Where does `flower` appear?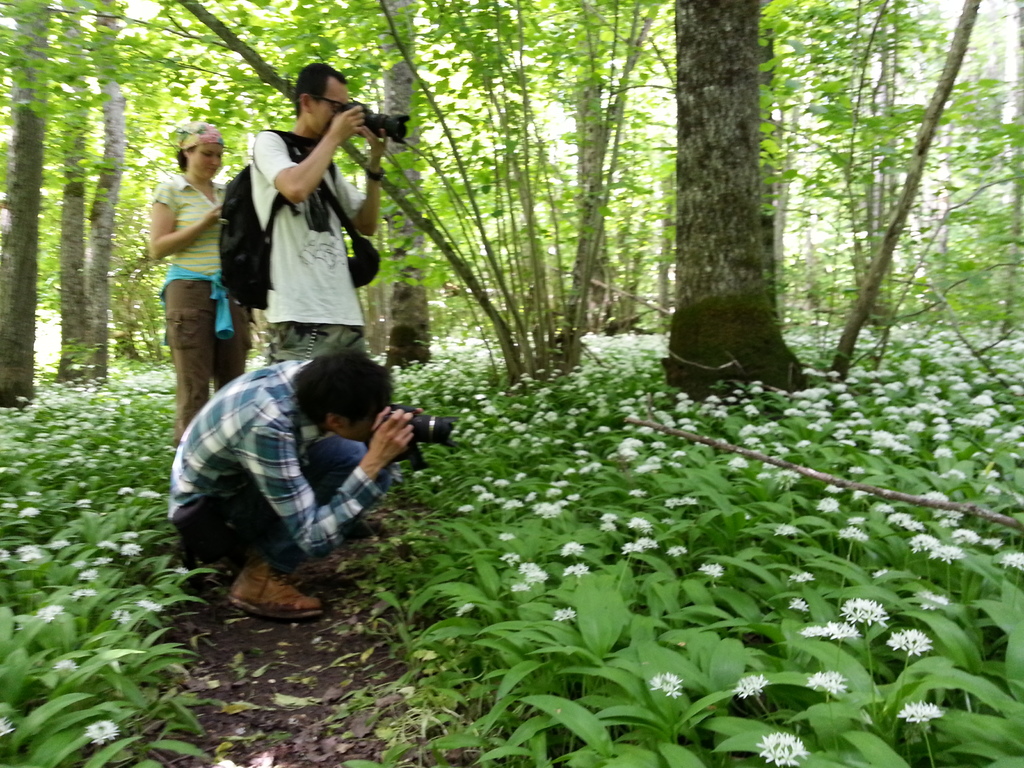
Appears at (x1=888, y1=513, x2=912, y2=524).
